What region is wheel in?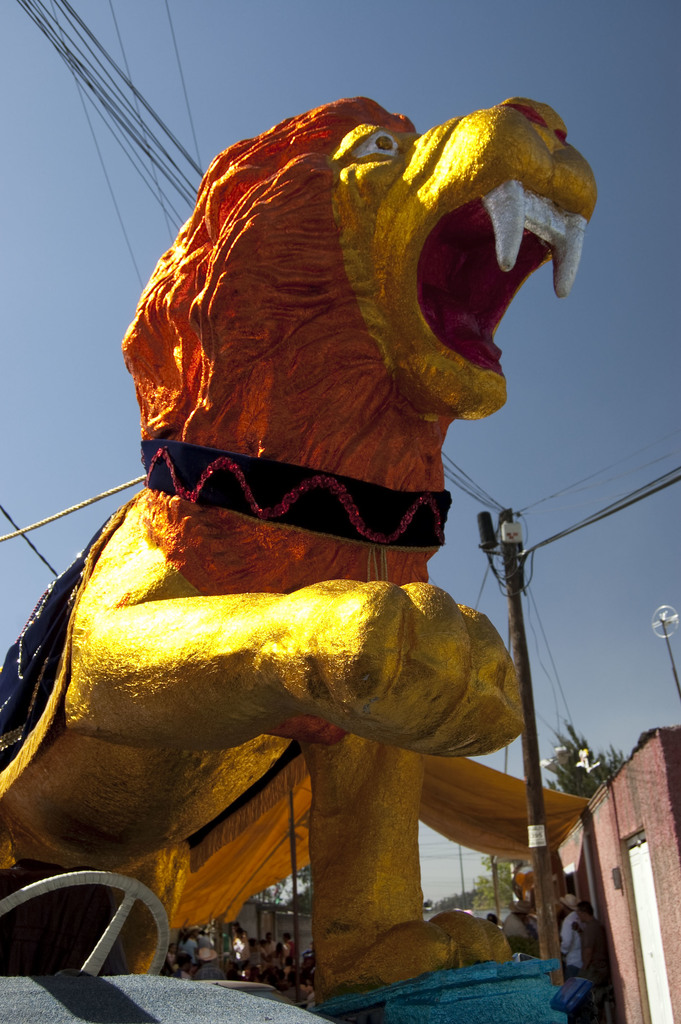
[0, 870, 157, 984].
